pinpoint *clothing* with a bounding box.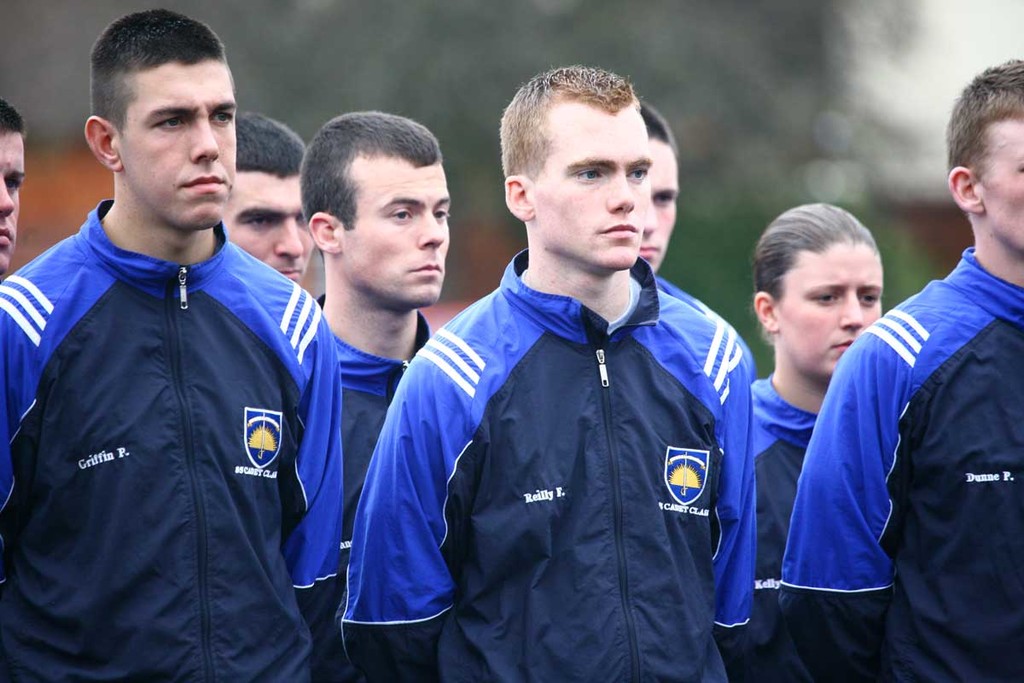
crop(742, 365, 813, 680).
